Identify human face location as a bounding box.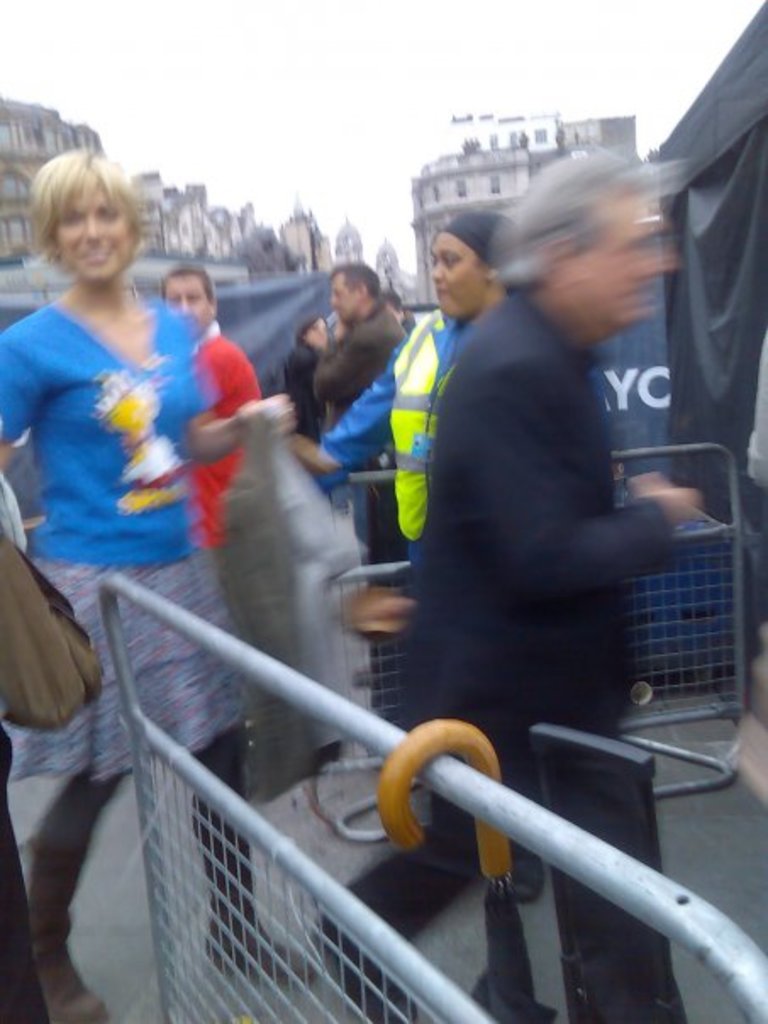
[left=327, top=268, right=351, bottom=331].
